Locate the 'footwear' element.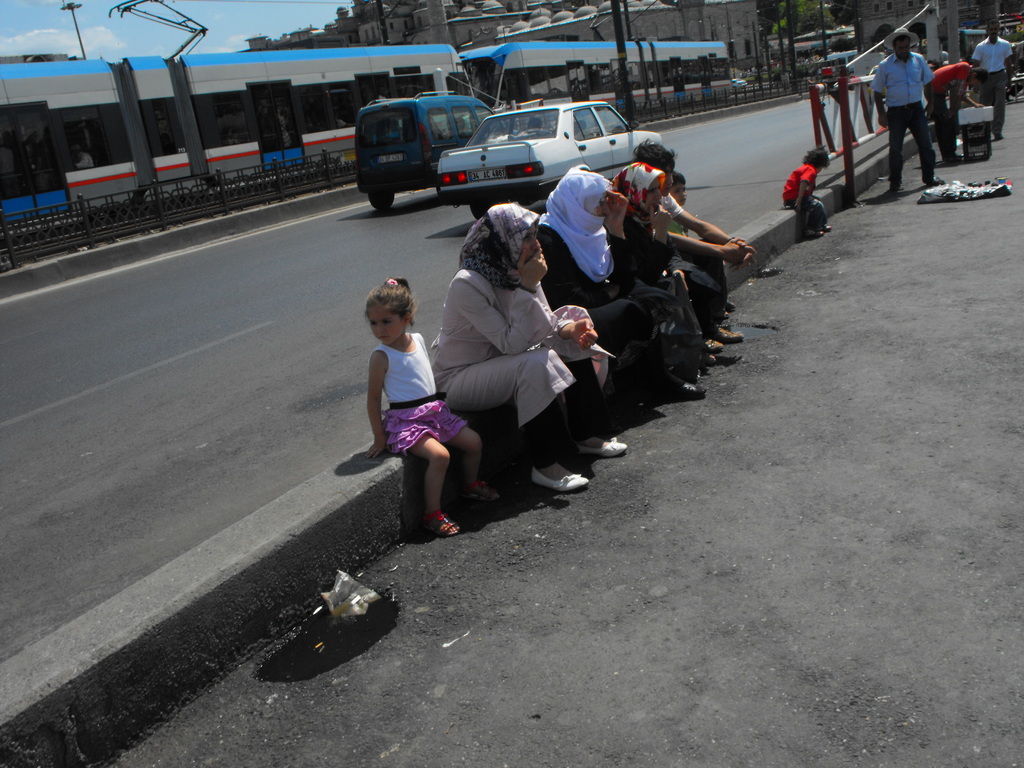
Element bbox: l=925, t=168, r=942, b=182.
